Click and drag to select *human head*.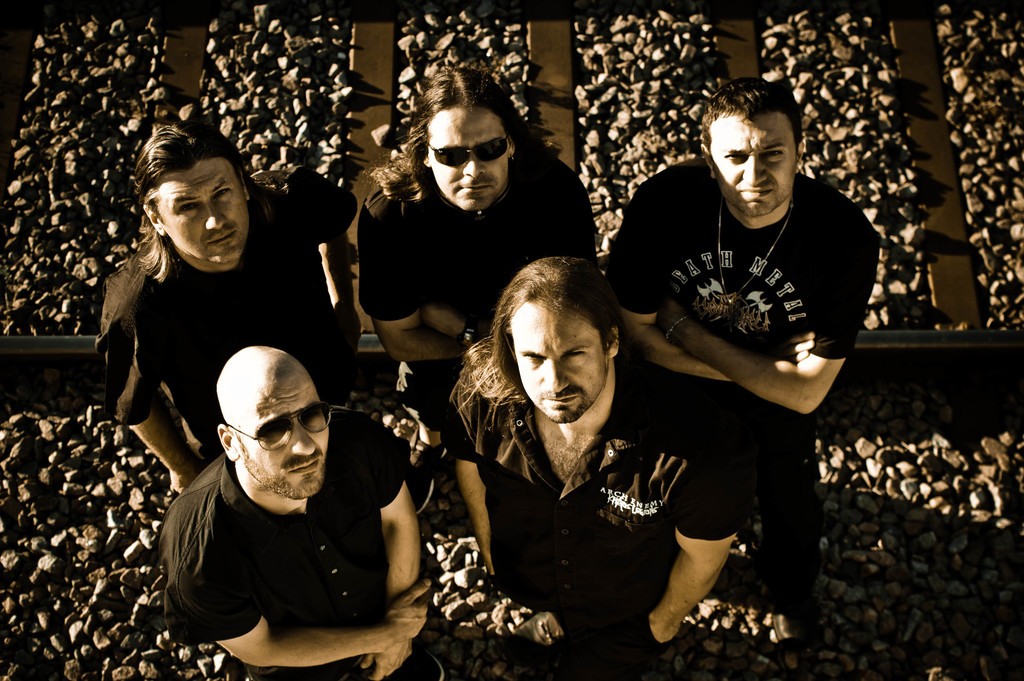
Selection: [199,349,337,509].
